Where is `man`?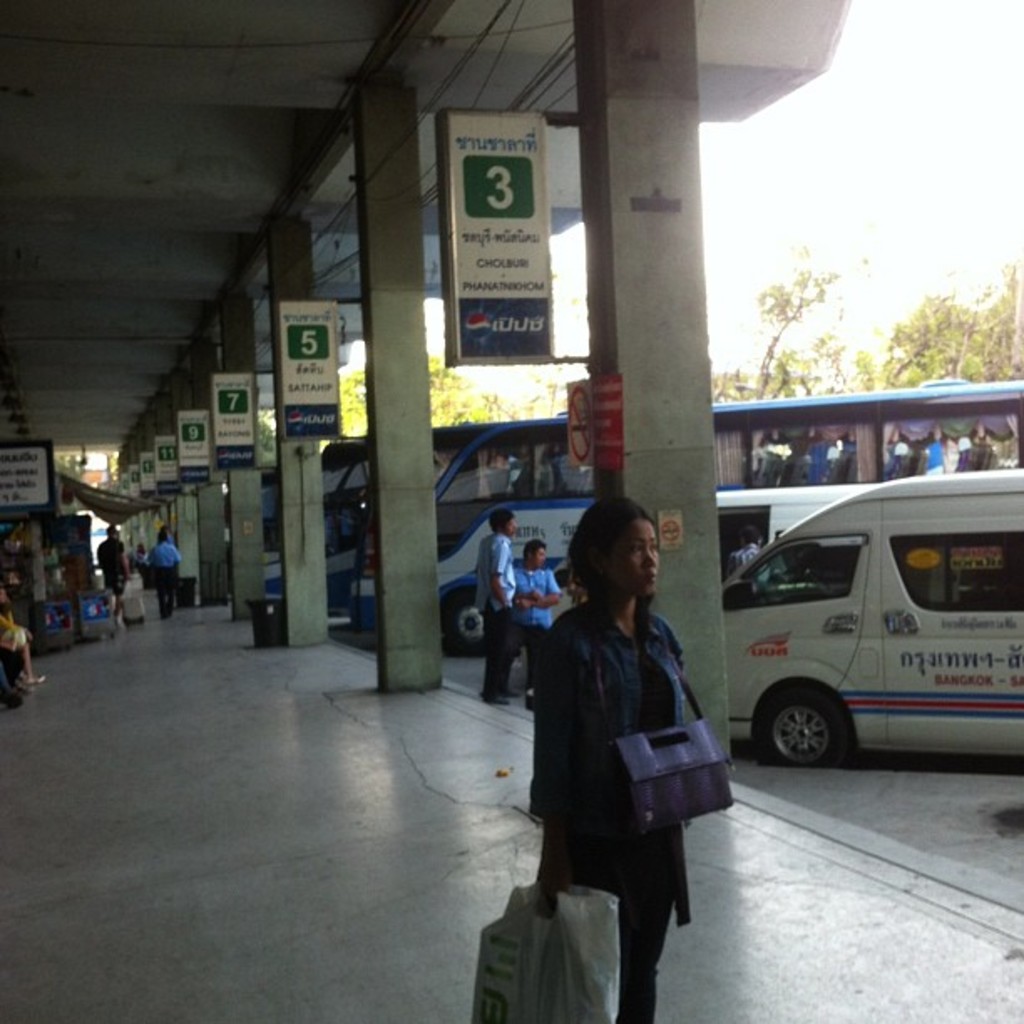
box(97, 522, 136, 624).
